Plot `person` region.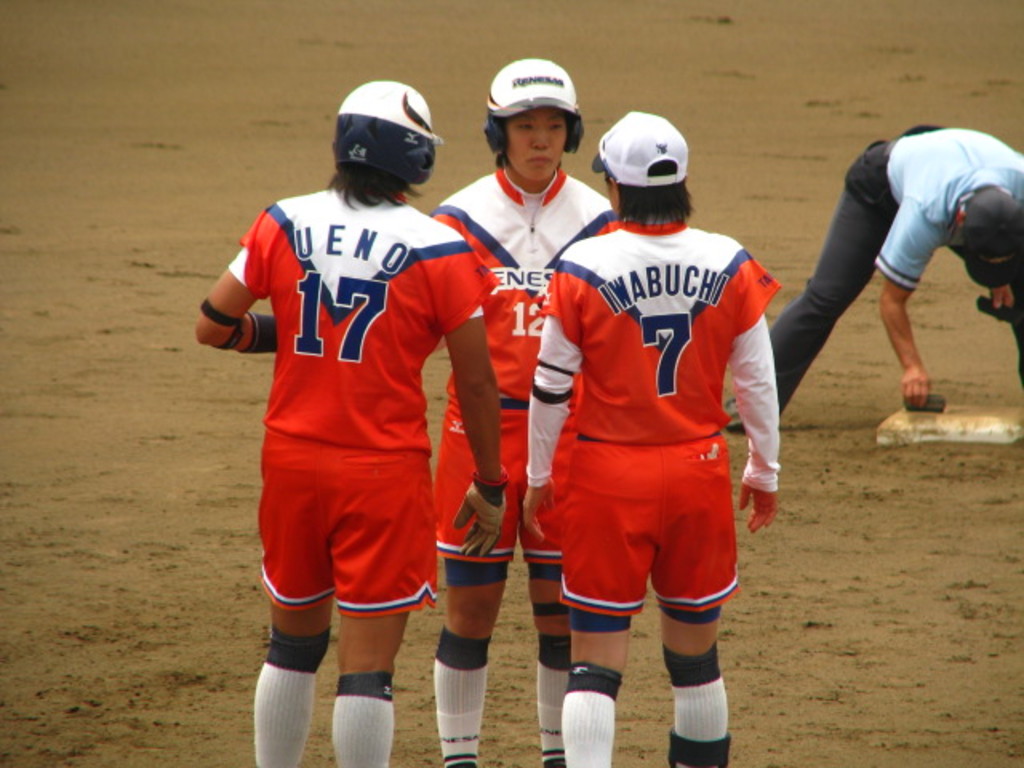
Plotted at select_region(429, 53, 622, 766).
